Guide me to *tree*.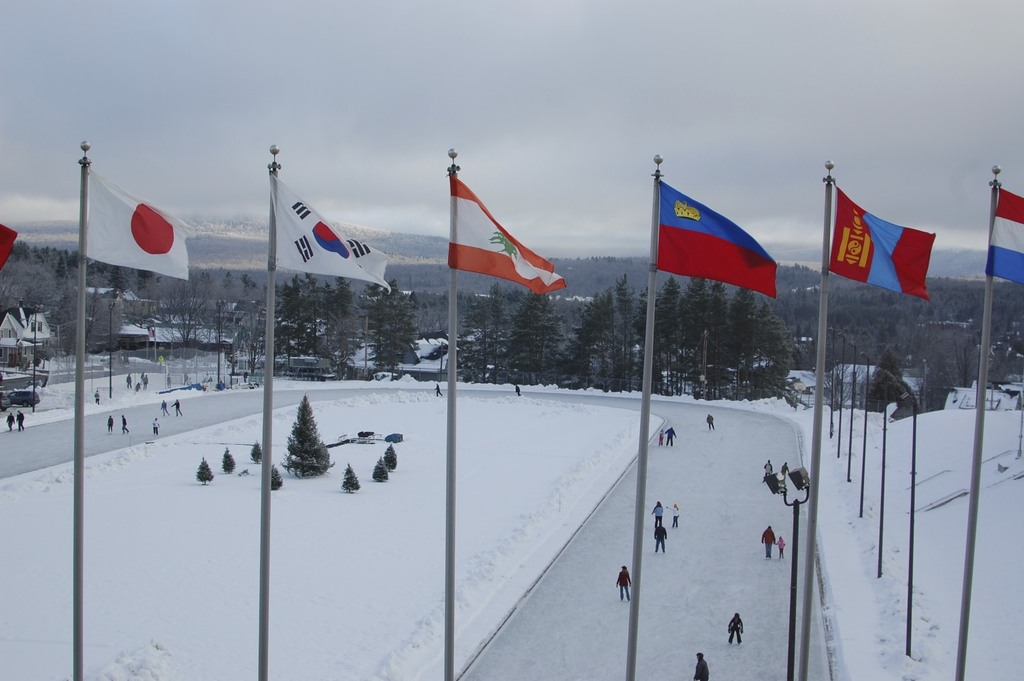
Guidance: x1=381 y1=445 x2=402 y2=469.
